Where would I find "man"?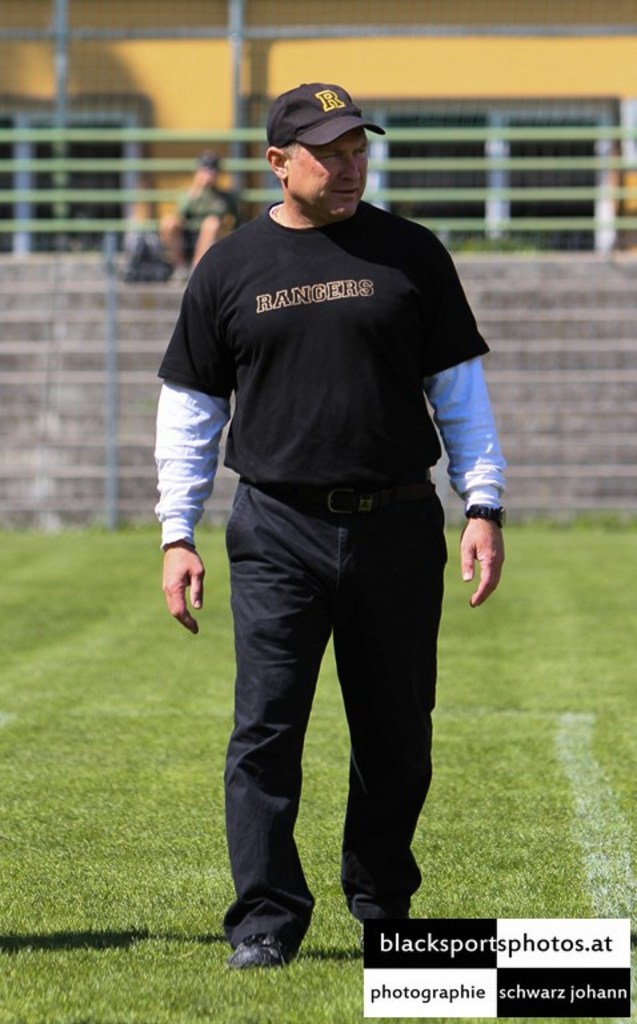
At 151,52,508,931.
